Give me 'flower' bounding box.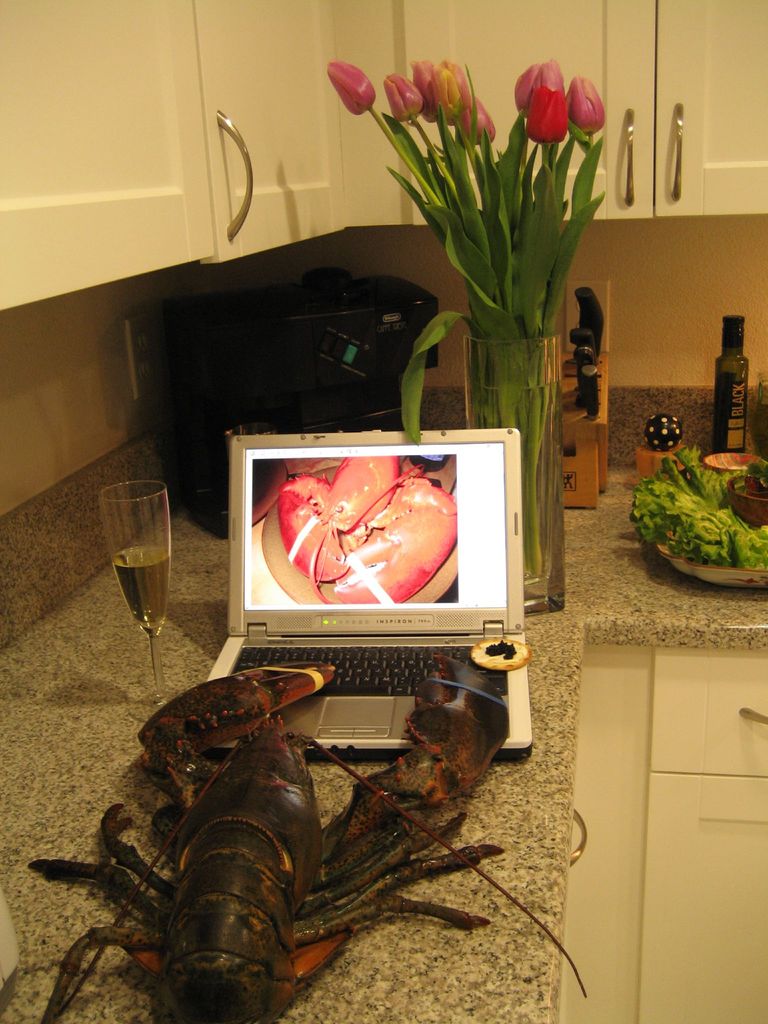
rect(326, 57, 370, 116).
